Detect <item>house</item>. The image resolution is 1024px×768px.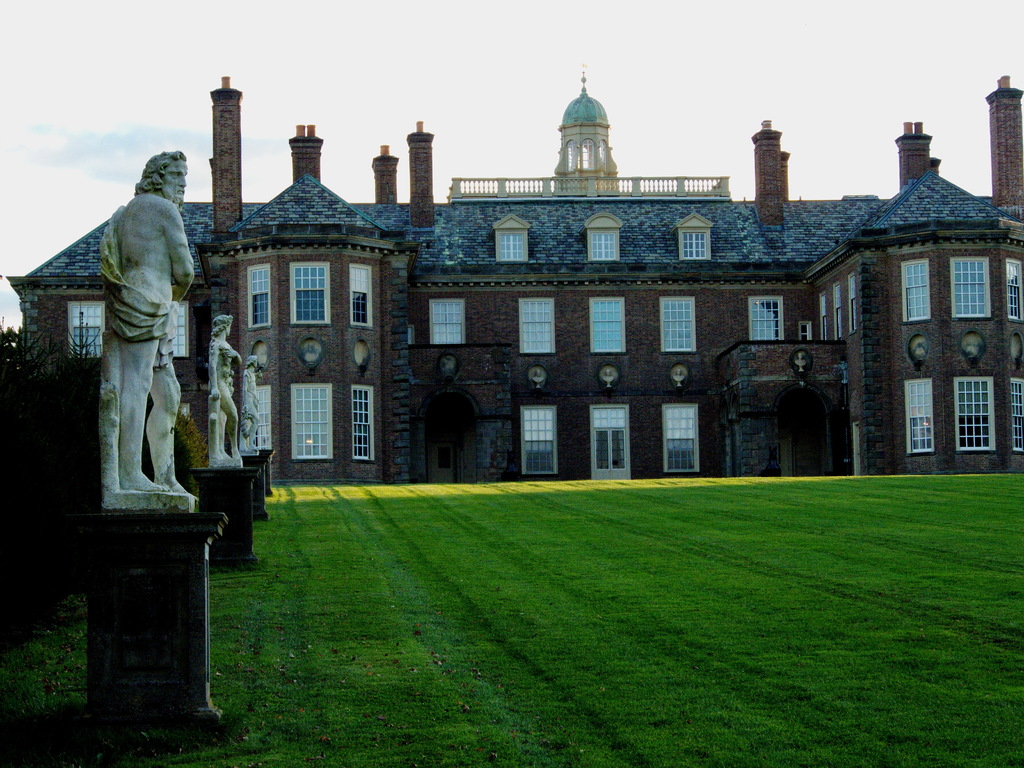
pyautogui.locateOnScreen(2, 82, 1023, 483).
